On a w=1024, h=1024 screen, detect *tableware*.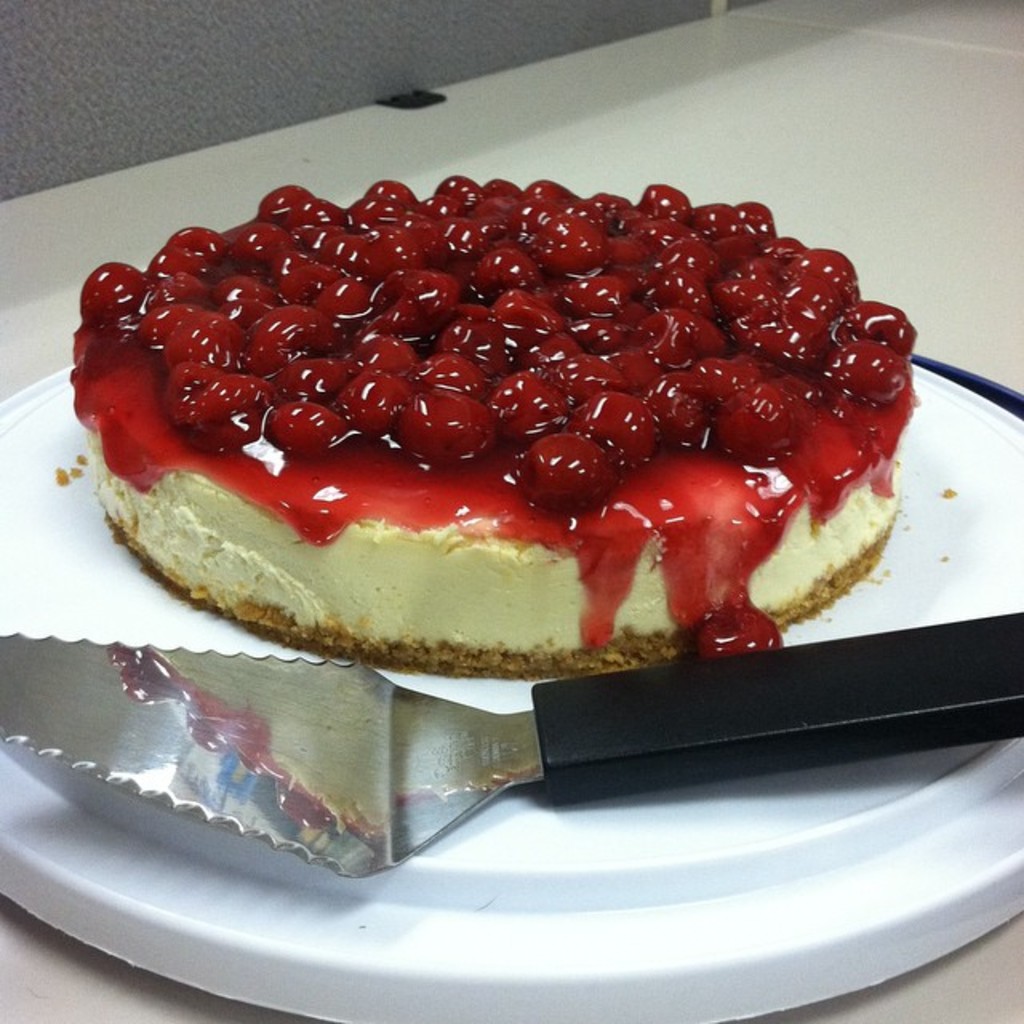
detection(0, 616, 1022, 880).
